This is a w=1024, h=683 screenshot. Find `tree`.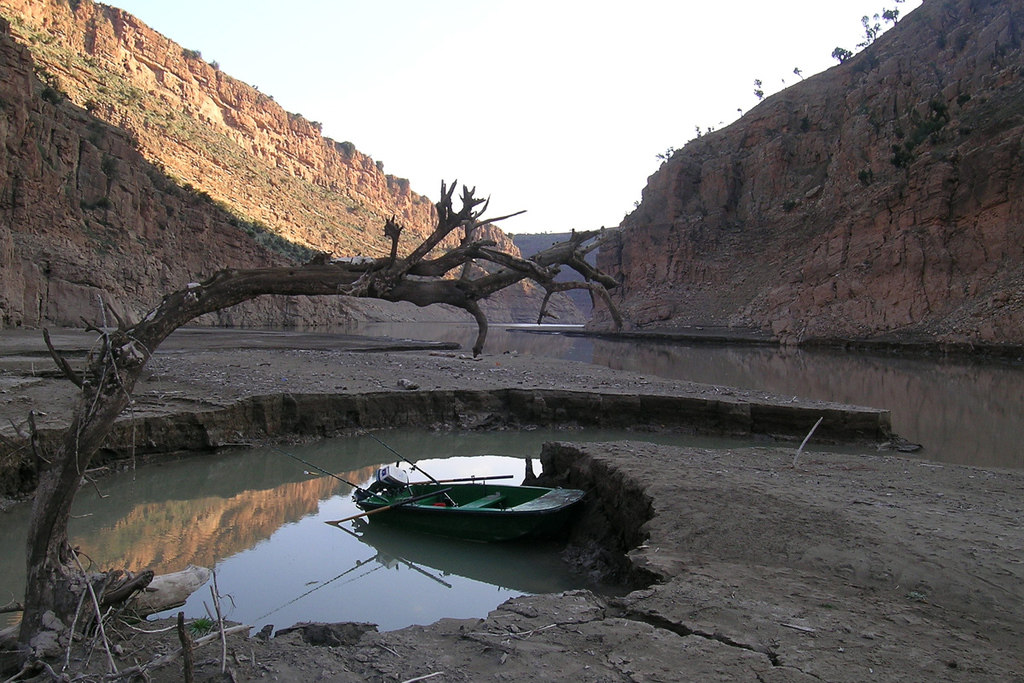
Bounding box: (left=9, top=175, right=622, bottom=645).
